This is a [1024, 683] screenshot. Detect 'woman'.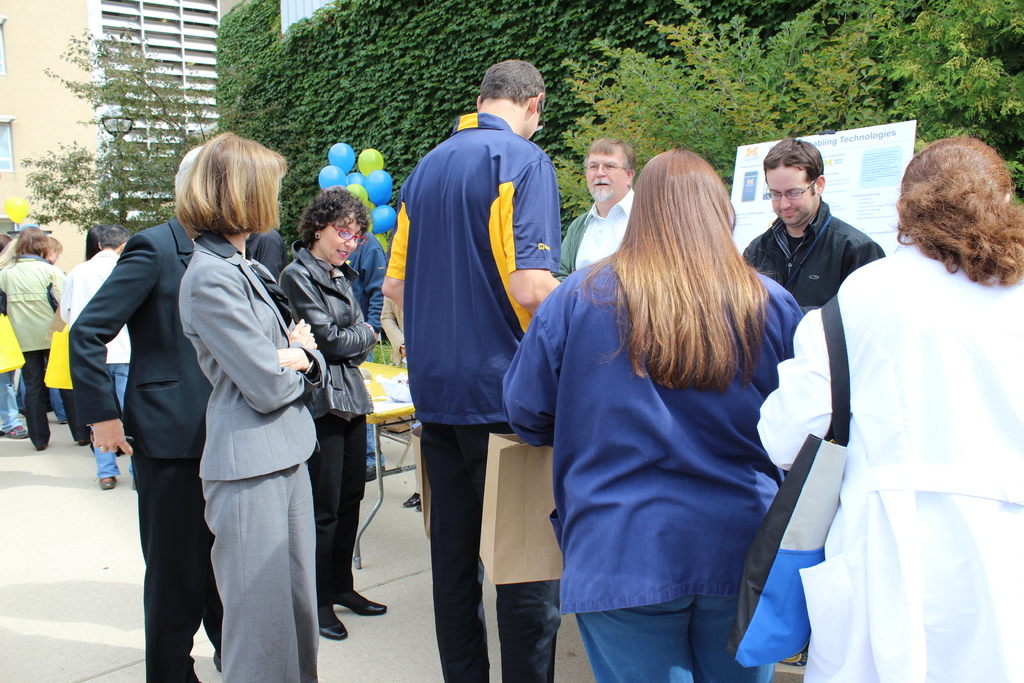
locate(175, 129, 337, 682).
